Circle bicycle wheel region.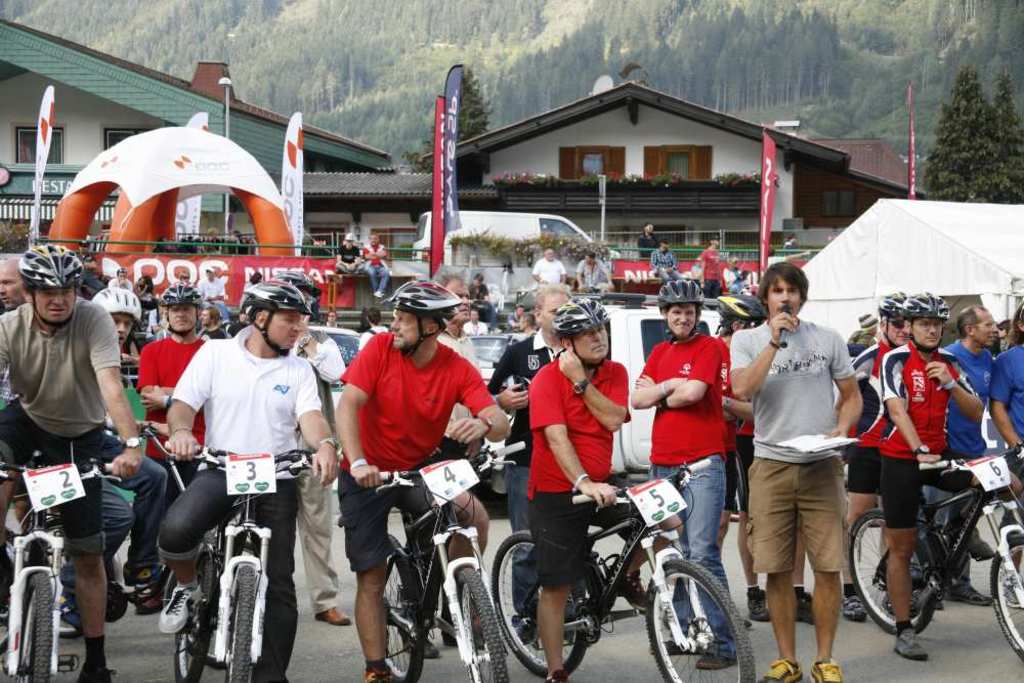
Region: 667:571:727:674.
